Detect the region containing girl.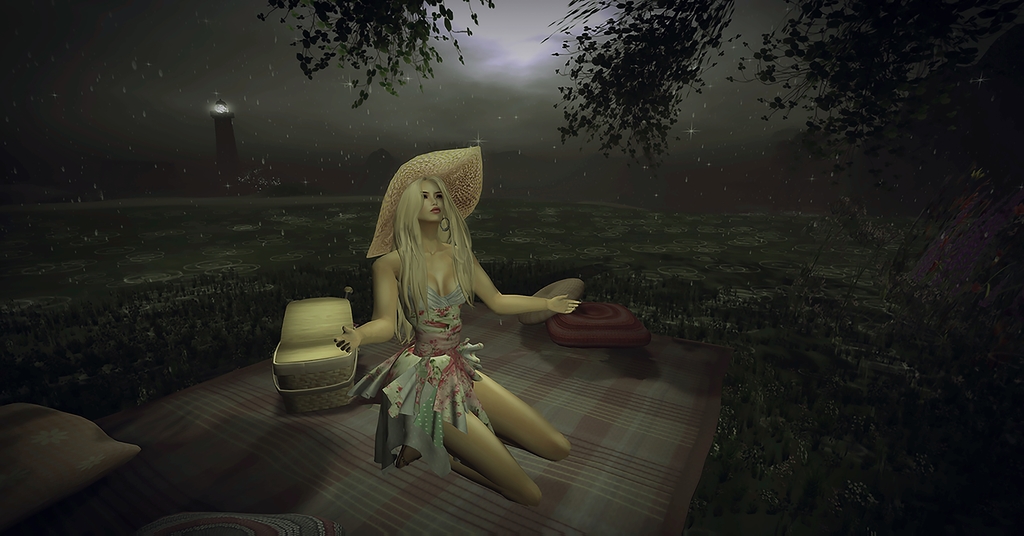
x1=325, y1=136, x2=588, y2=509.
